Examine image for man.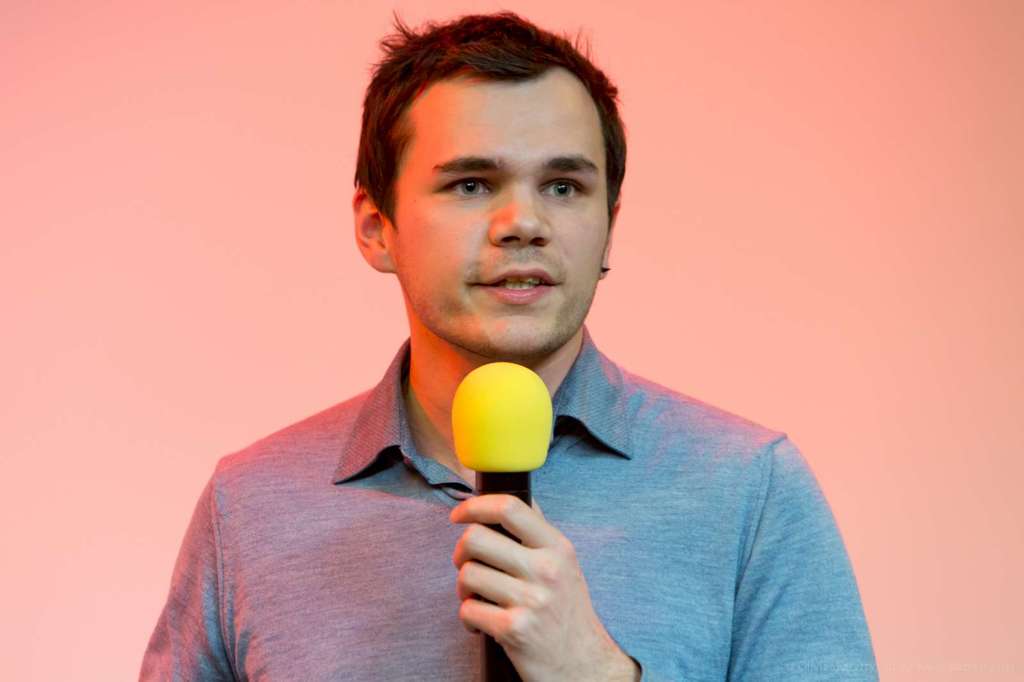
Examination result: {"left": 171, "top": 28, "right": 876, "bottom": 665}.
